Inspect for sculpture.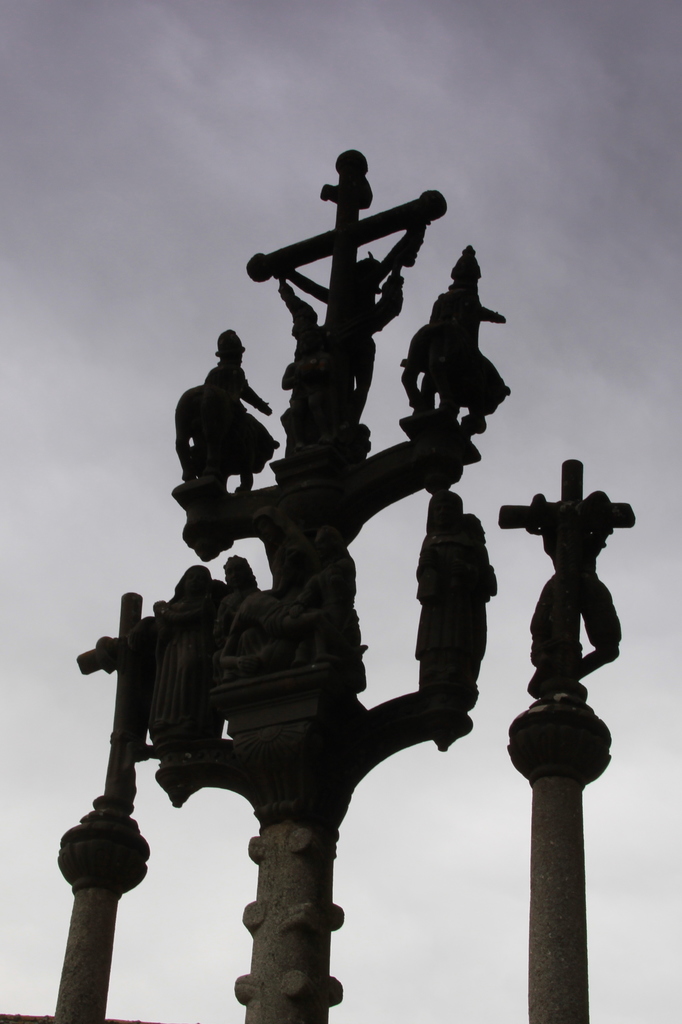
Inspection: {"x1": 148, "y1": 564, "x2": 227, "y2": 801}.
